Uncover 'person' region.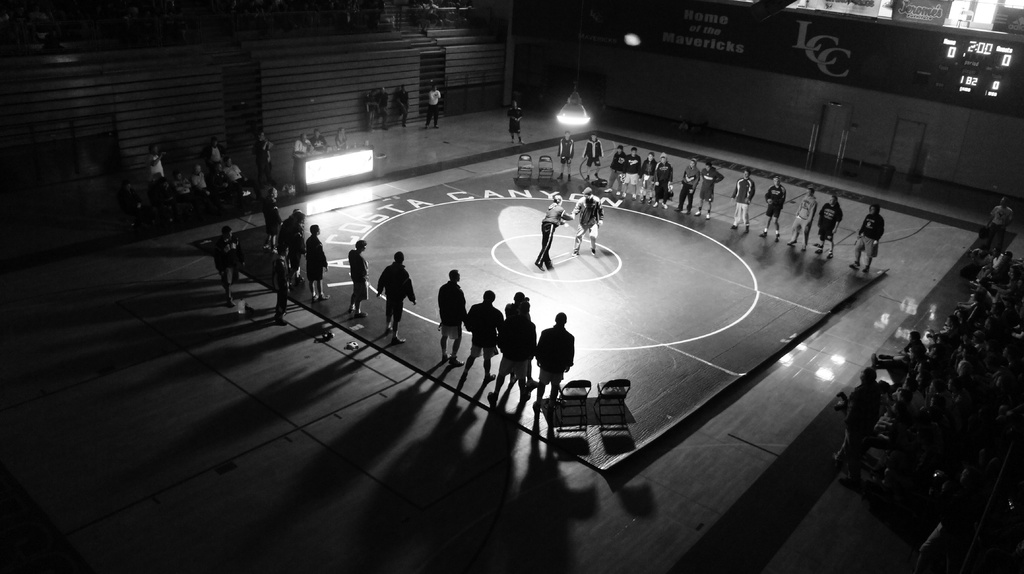
Uncovered: region(606, 143, 621, 195).
